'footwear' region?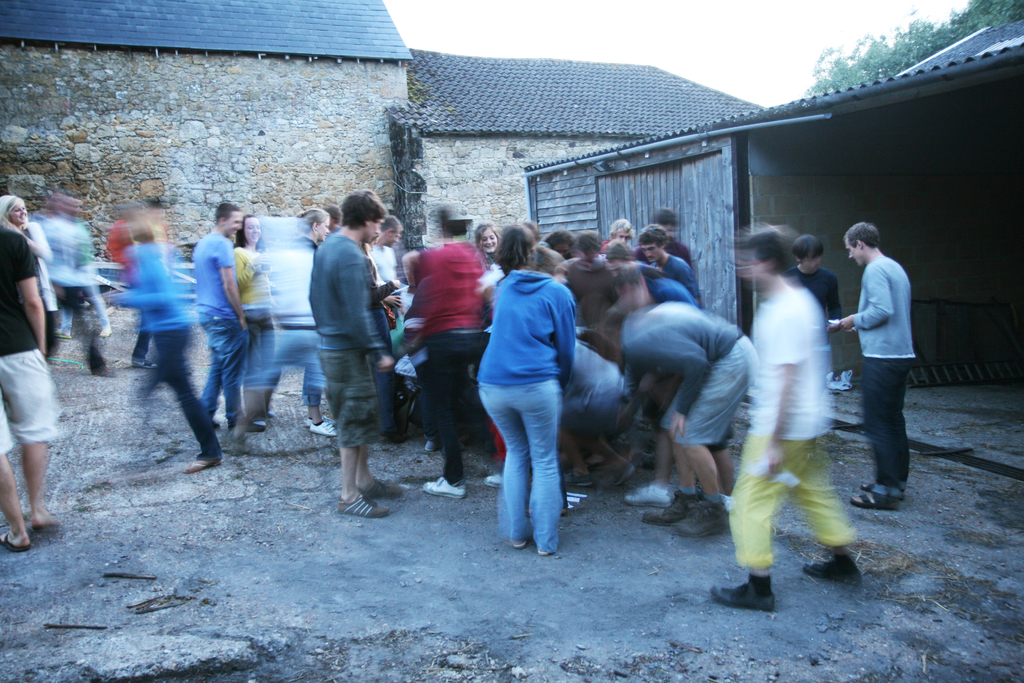
(846, 493, 893, 517)
